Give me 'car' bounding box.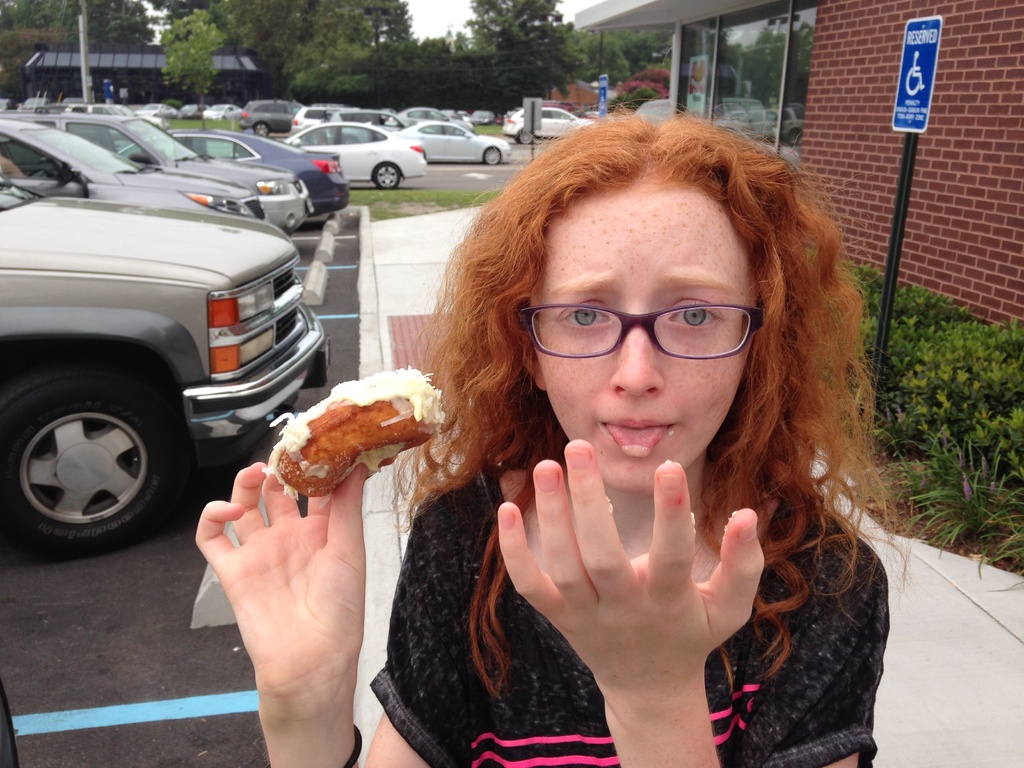
{"left": 31, "top": 113, "right": 313, "bottom": 236}.
